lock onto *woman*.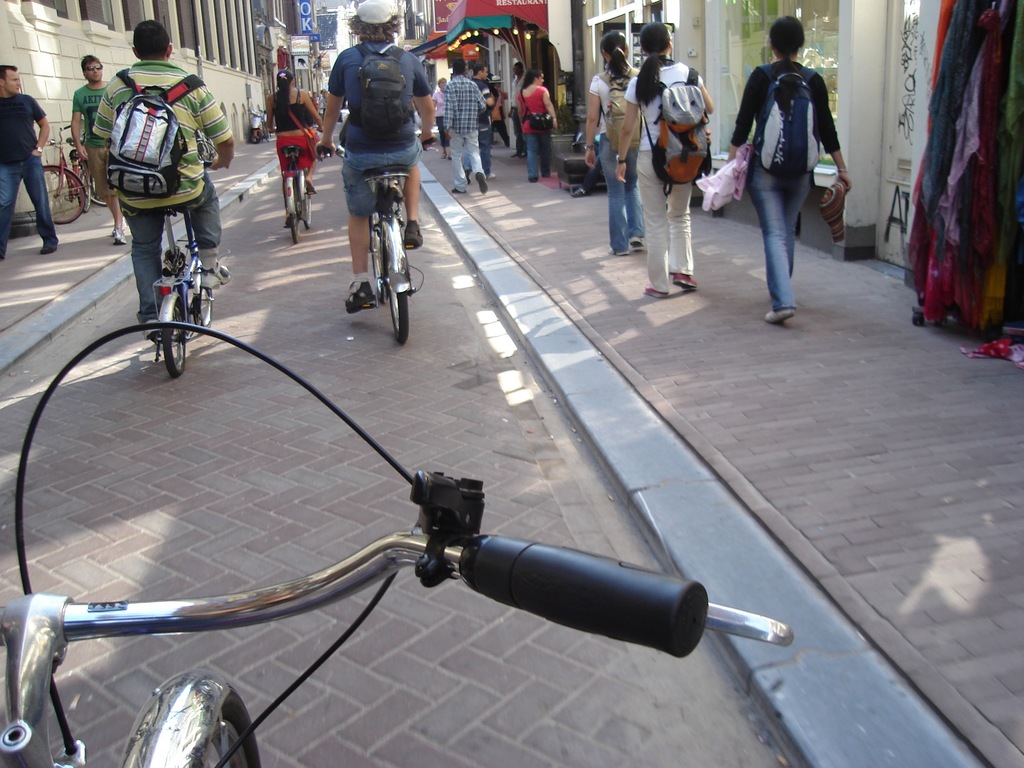
Locked: BBox(584, 32, 649, 254).
